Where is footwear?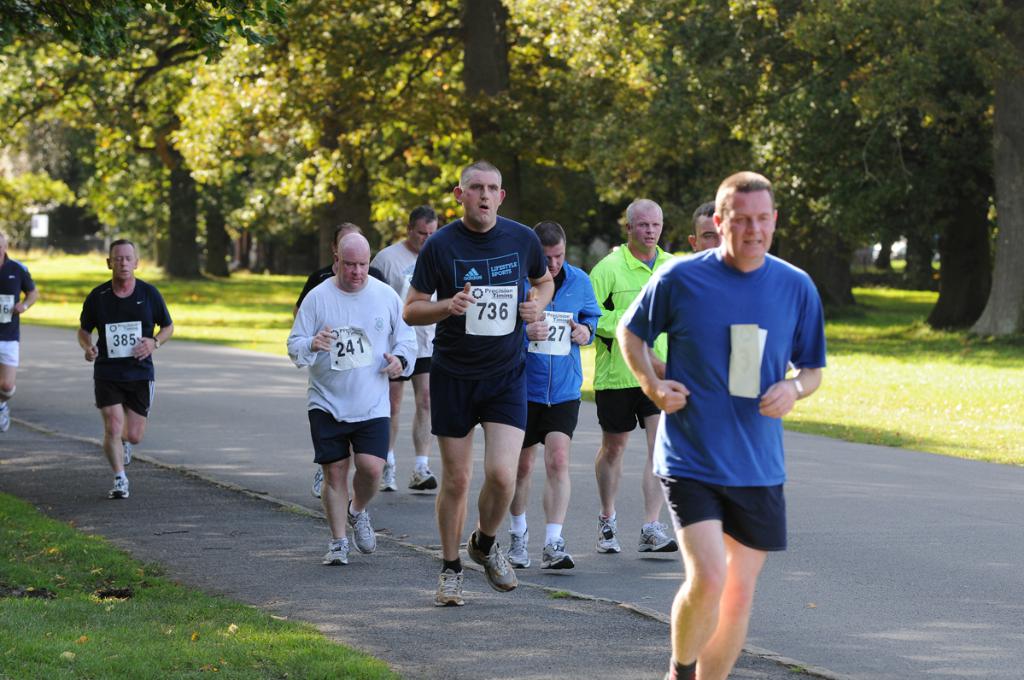
[left=345, top=498, right=374, bottom=546].
